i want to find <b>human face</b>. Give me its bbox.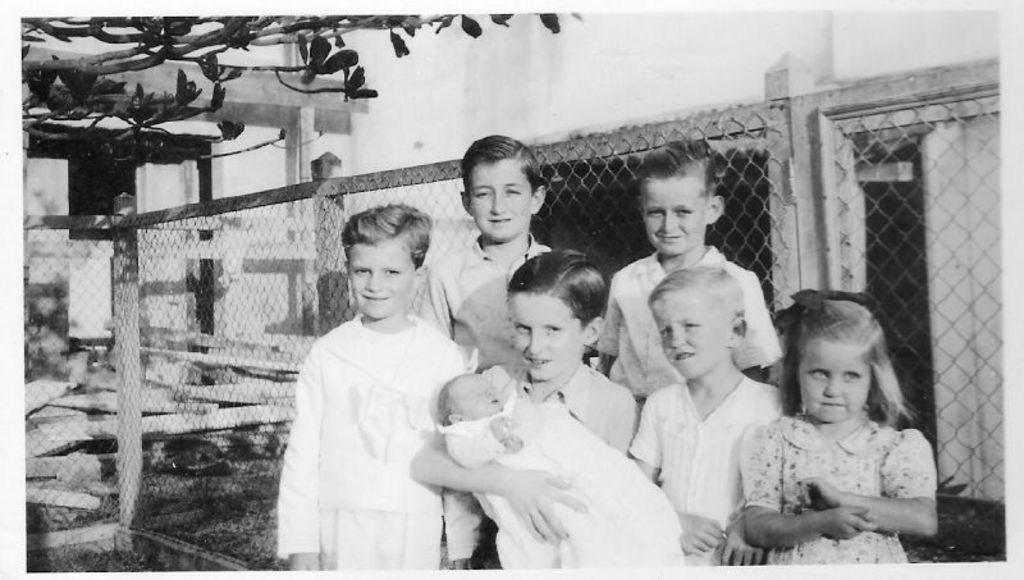
pyautogui.locateOnScreen(653, 288, 730, 376).
